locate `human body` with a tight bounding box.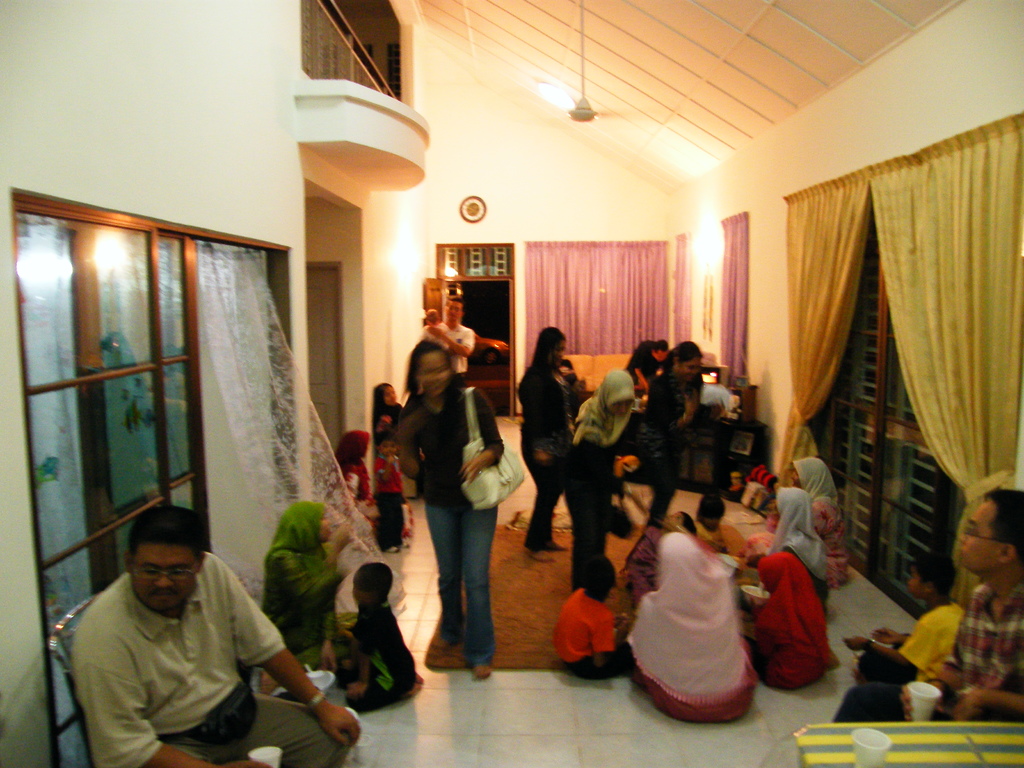
BBox(341, 458, 381, 538).
